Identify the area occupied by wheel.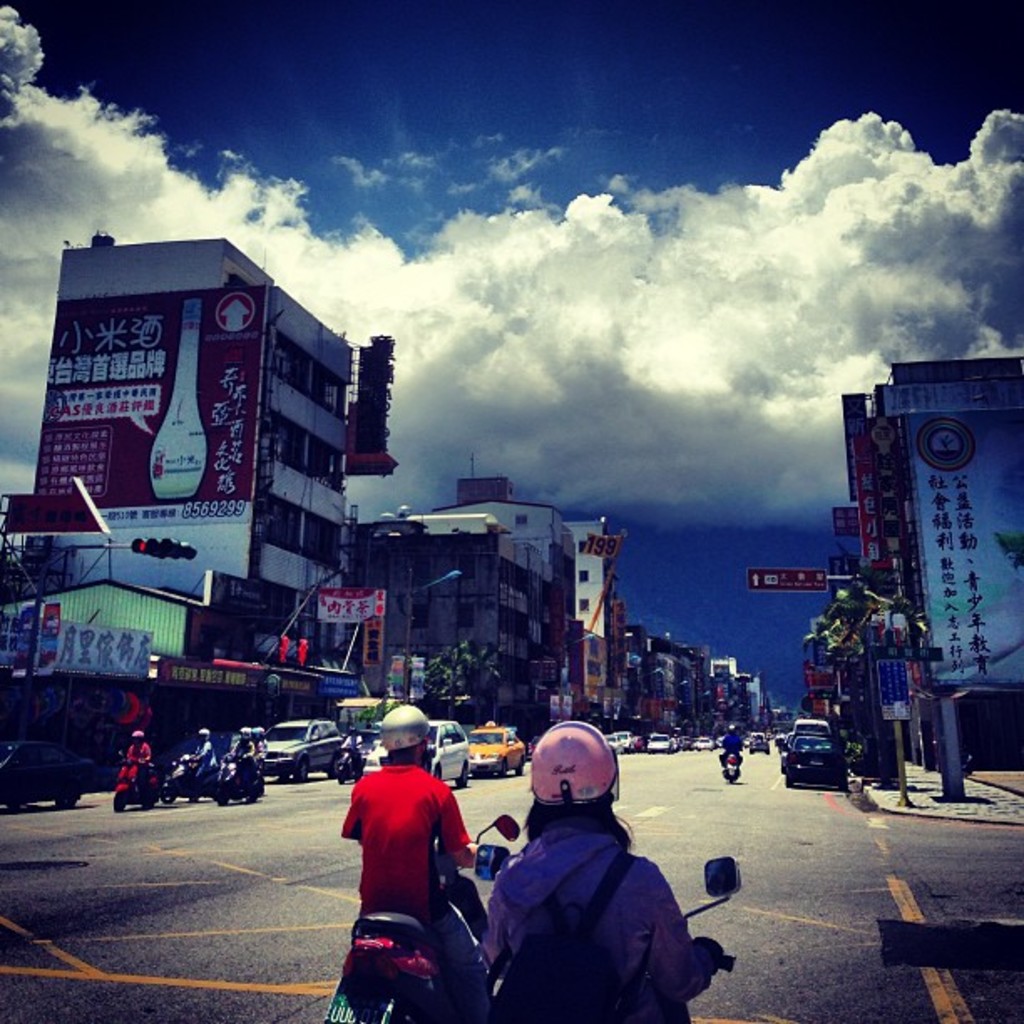
Area: BBox(244, 793, 259, 805).
